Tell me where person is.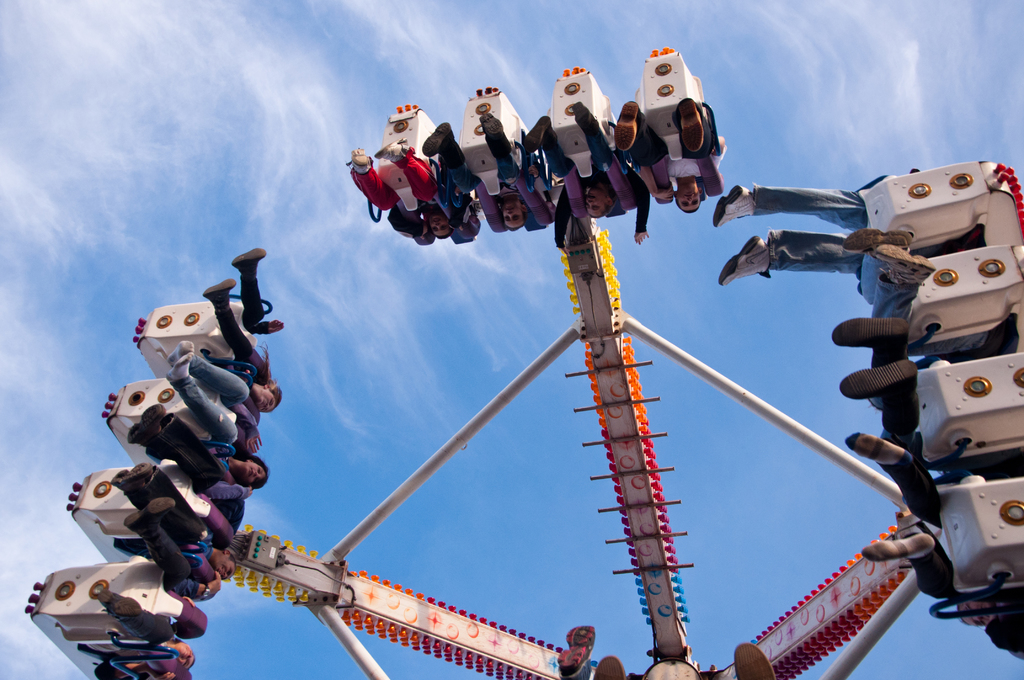
person is at (111, 398, 241, 587).
